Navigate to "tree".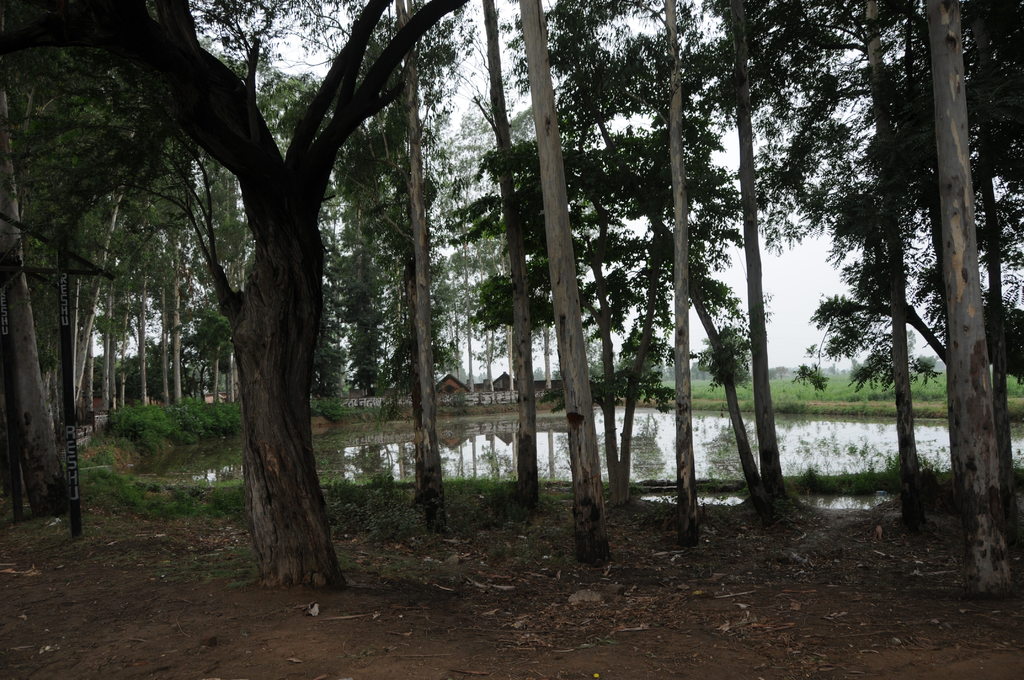
Navigation target: select_region(927, 0, 1023, 607).
